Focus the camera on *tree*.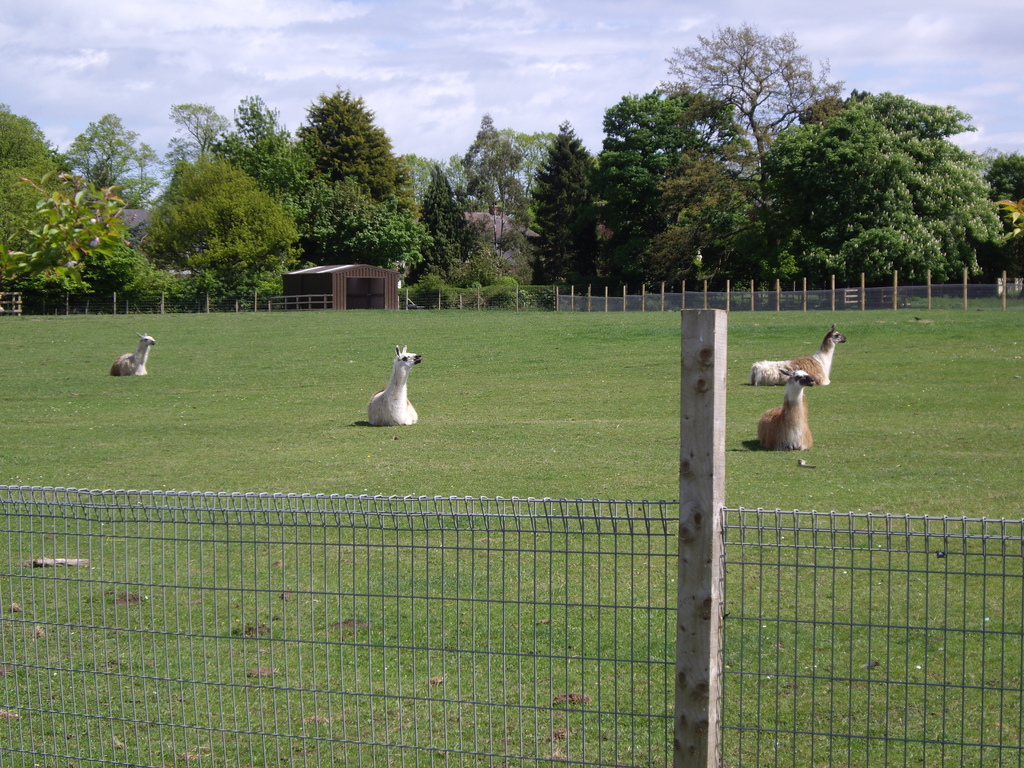
Focus region: x1=657 y1=20 x2=850 y2=189.
